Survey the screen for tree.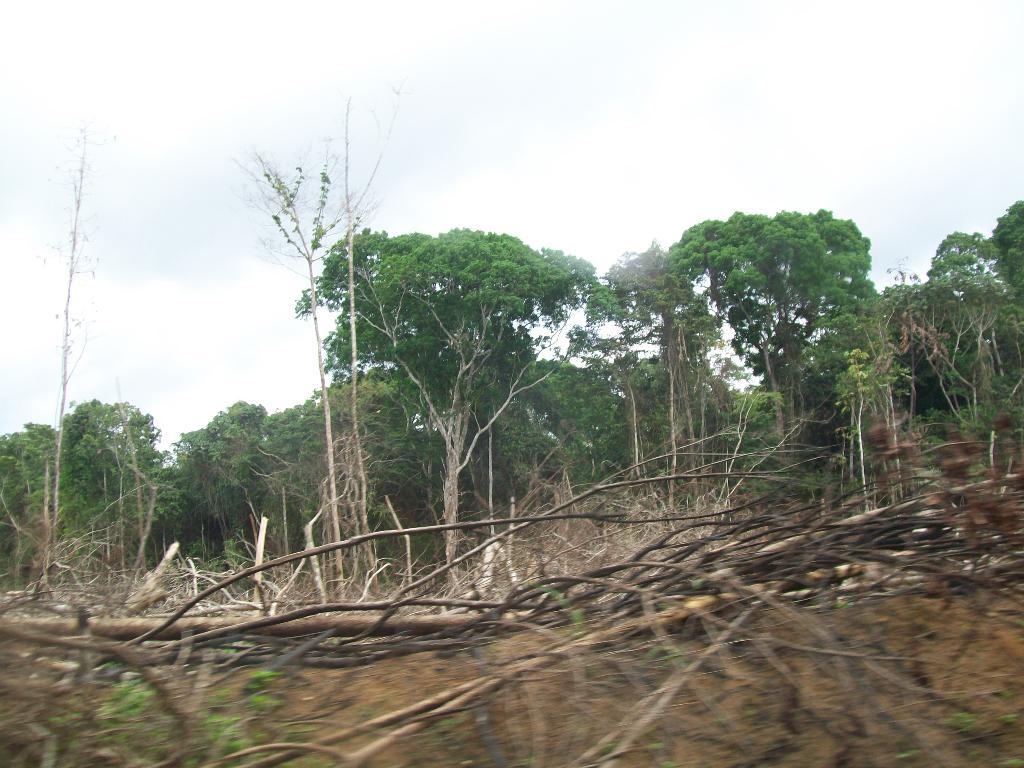
Survey found: {"left": 874, "top": 282, "right": 1023, "bottom": 426}.
